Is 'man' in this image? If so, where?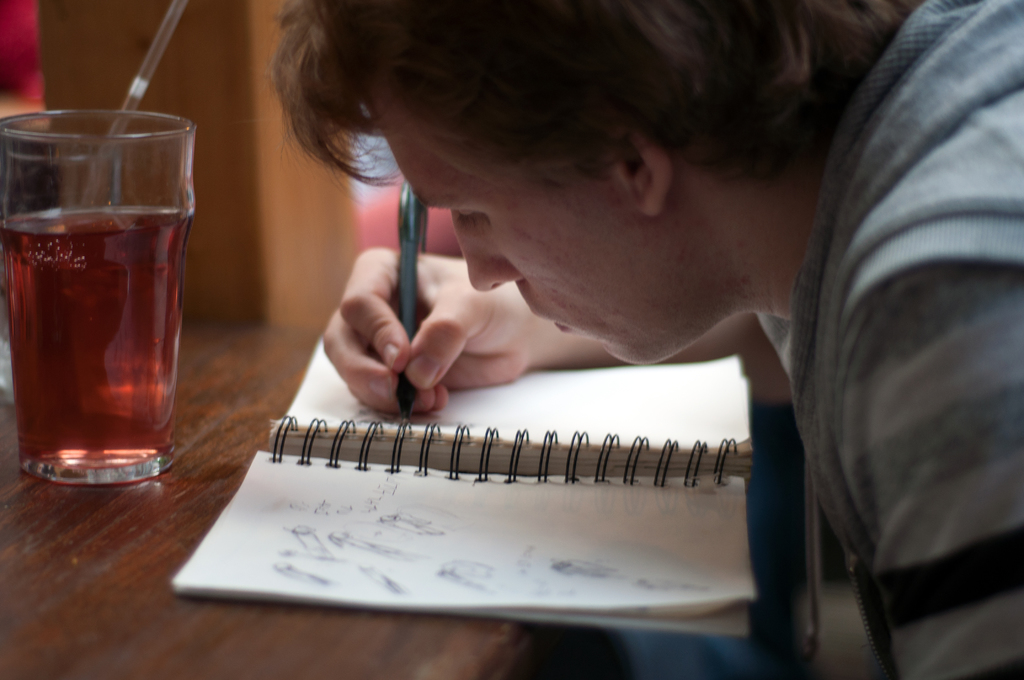
Yes, at left=186, top=0, right=1023, bottom=601.
